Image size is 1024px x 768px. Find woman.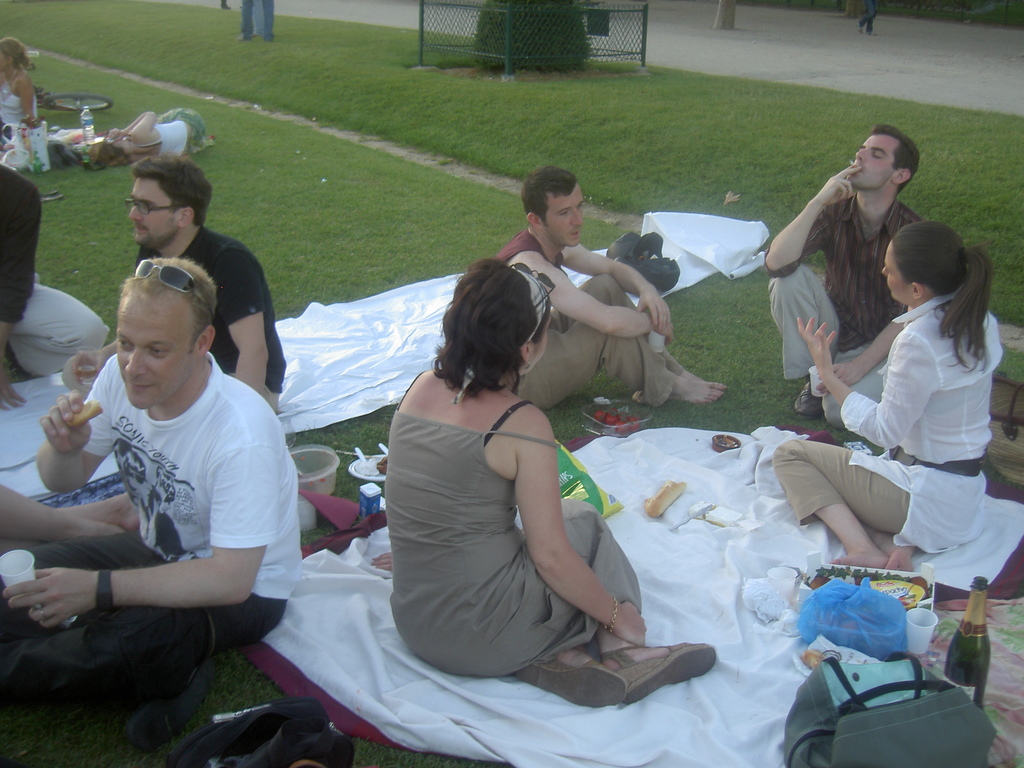
[x1=369, y1=244, x2=651, y2=711].
